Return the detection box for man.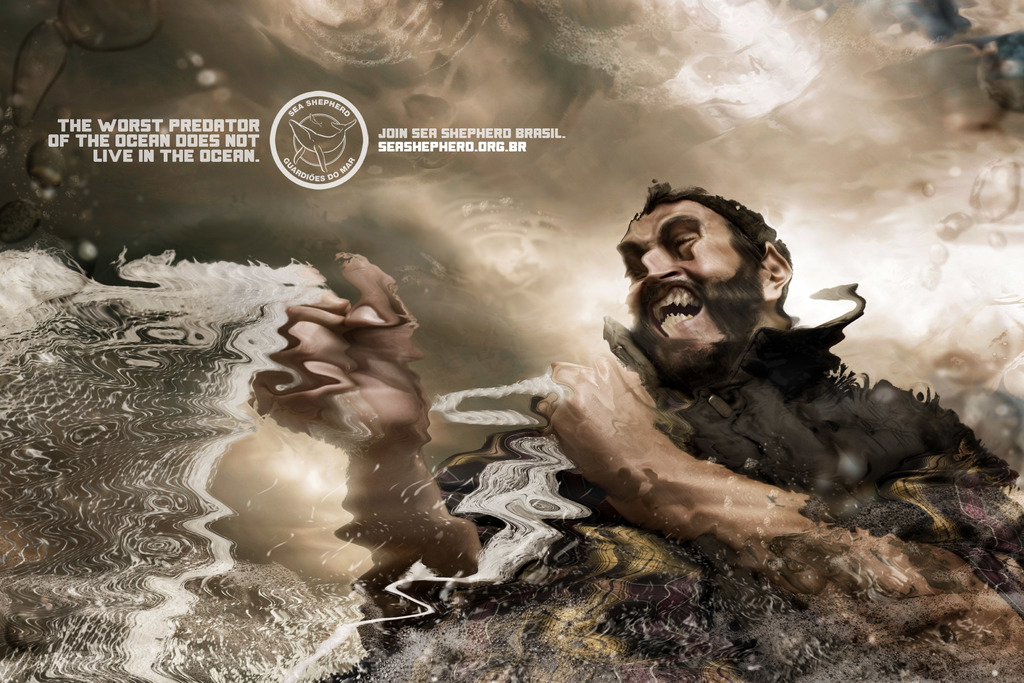
253:166:992:583.
